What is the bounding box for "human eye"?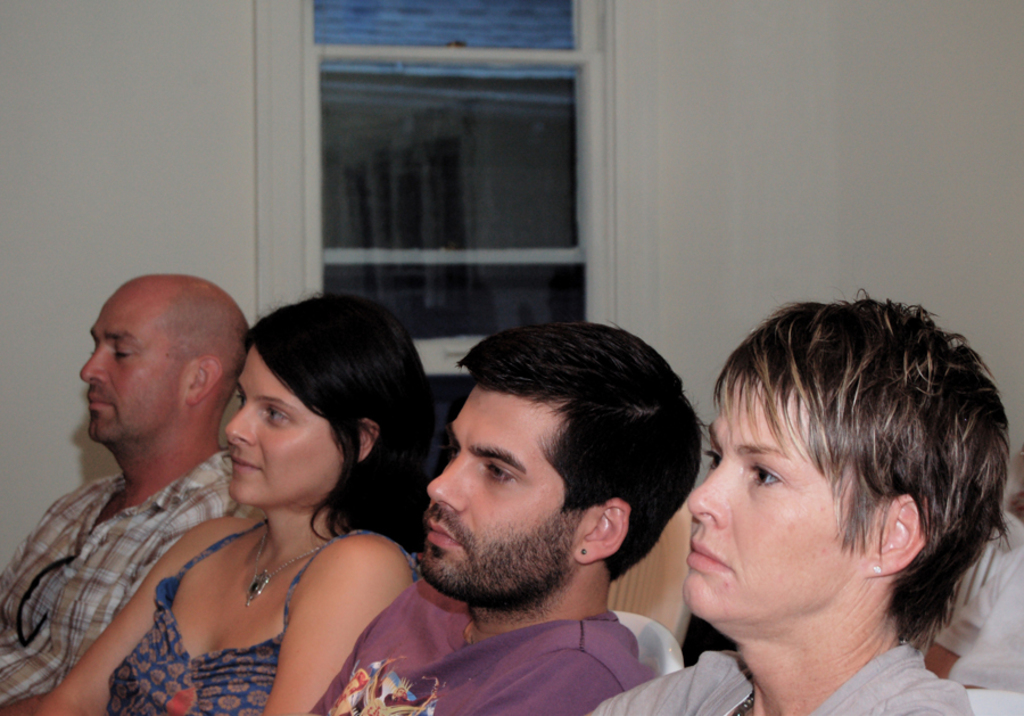
bbox=(237, 390, 241, 409).
